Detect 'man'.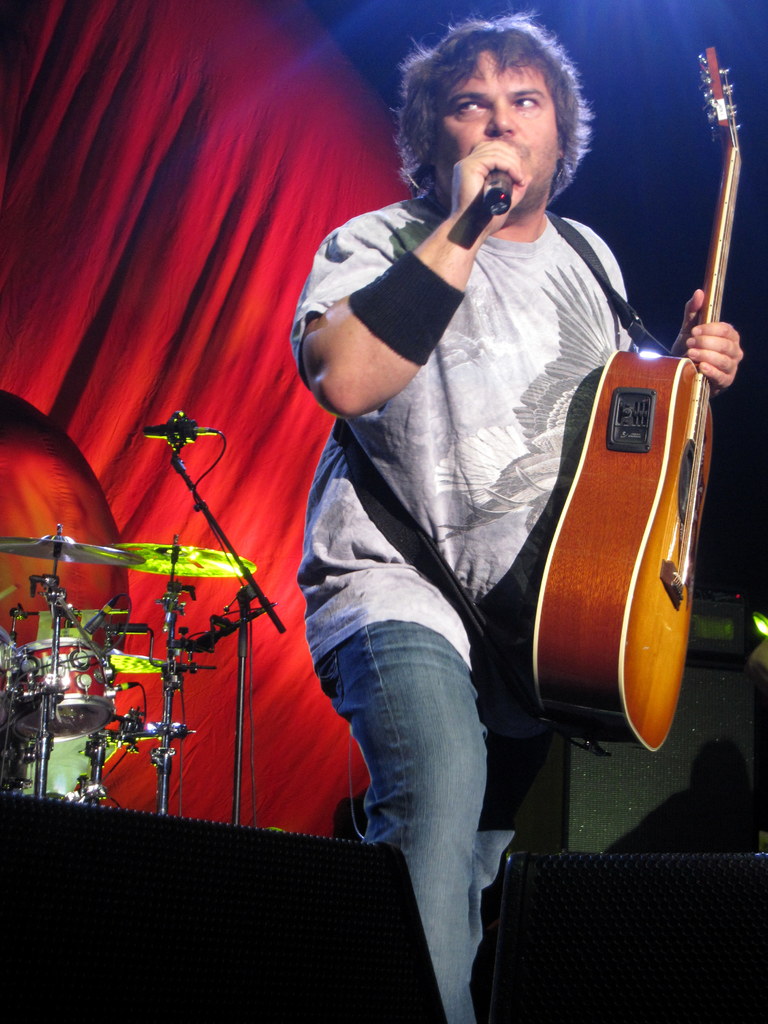
Detected at x1=298, y1=12, x2=704, y2=852.
